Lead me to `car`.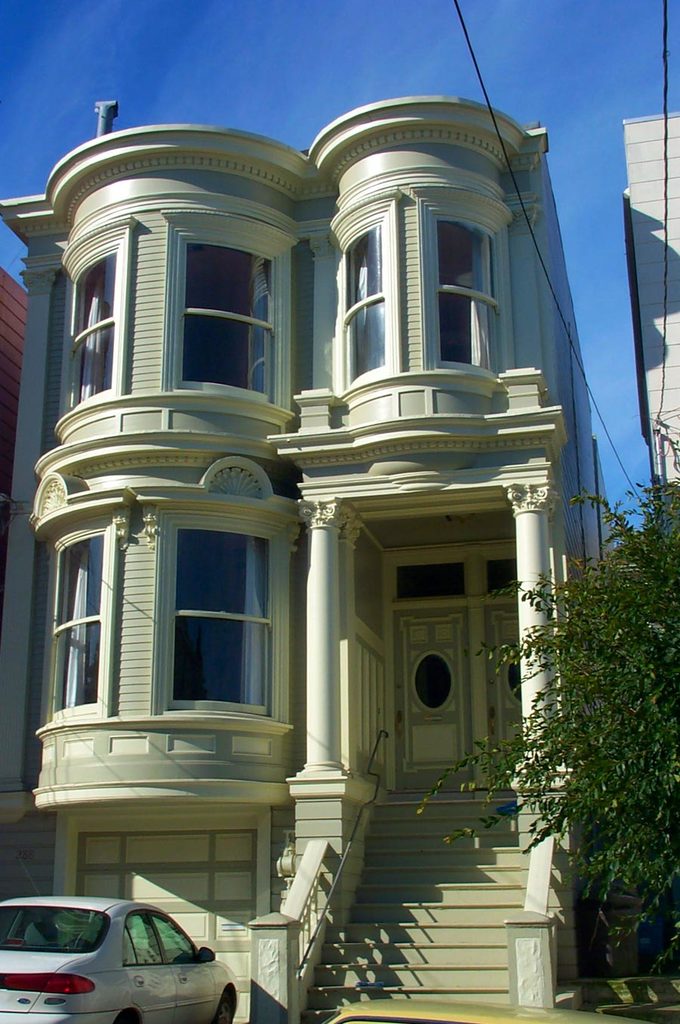
Lead to (0, 857, 239, 1023).
